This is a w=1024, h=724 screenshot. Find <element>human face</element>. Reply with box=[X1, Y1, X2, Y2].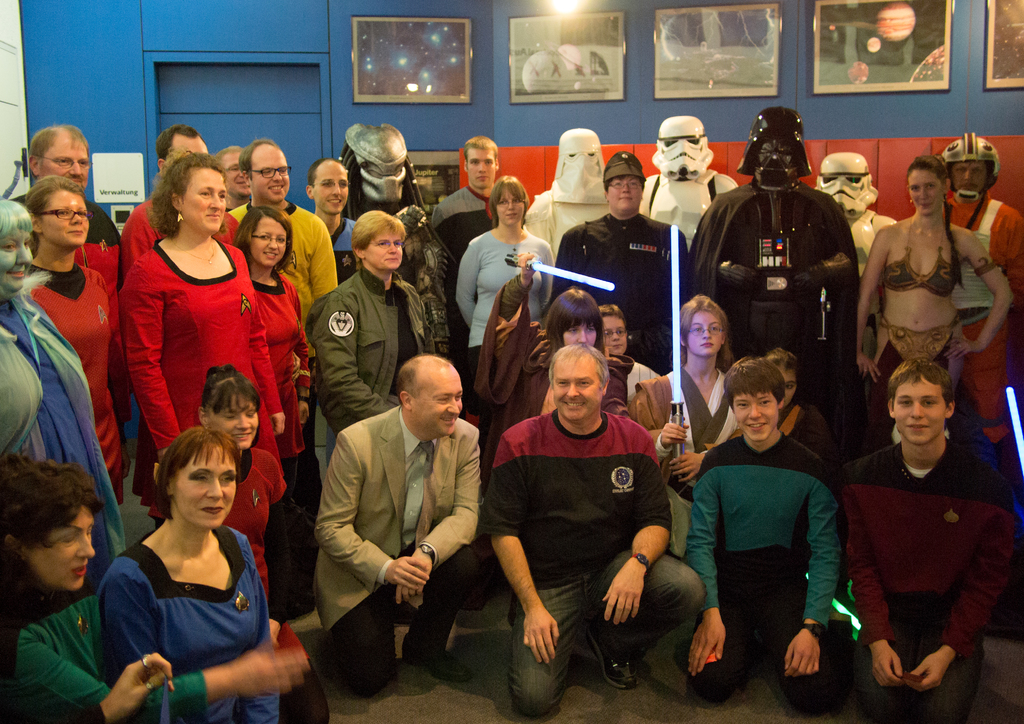
box=[740, 388, 778, 442].
